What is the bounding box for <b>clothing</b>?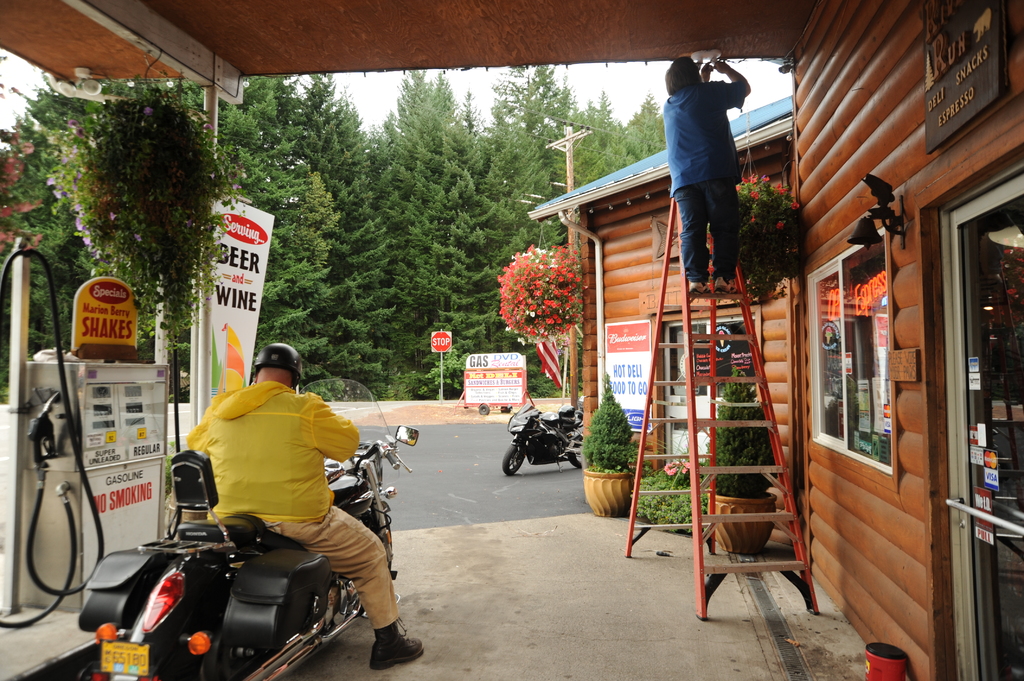
186/381/399/625.
